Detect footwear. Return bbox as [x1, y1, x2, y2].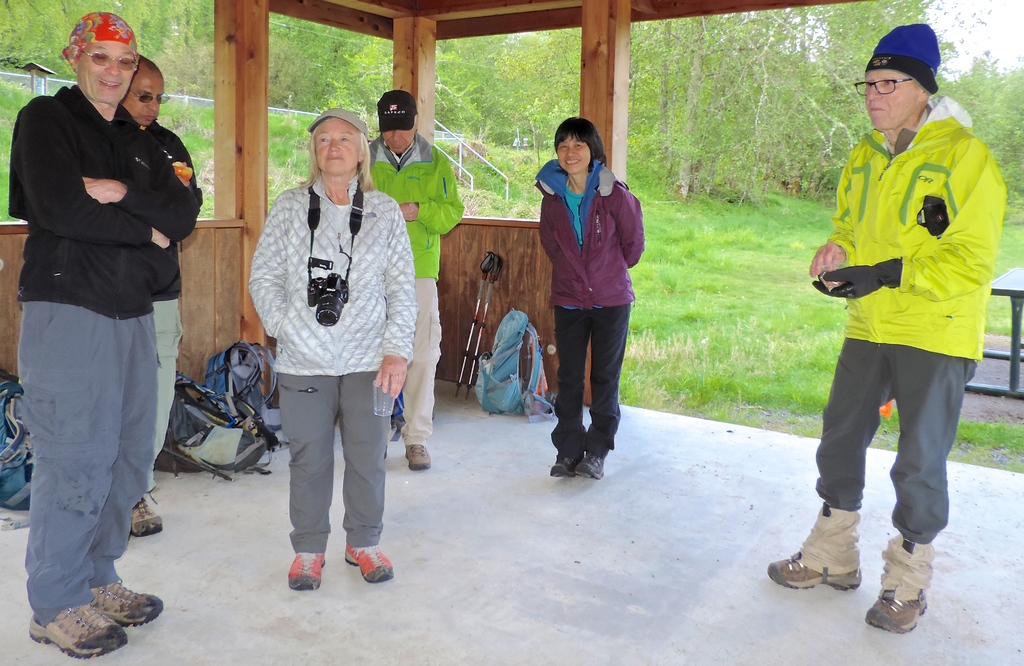
[127, 498, 164, 540].
